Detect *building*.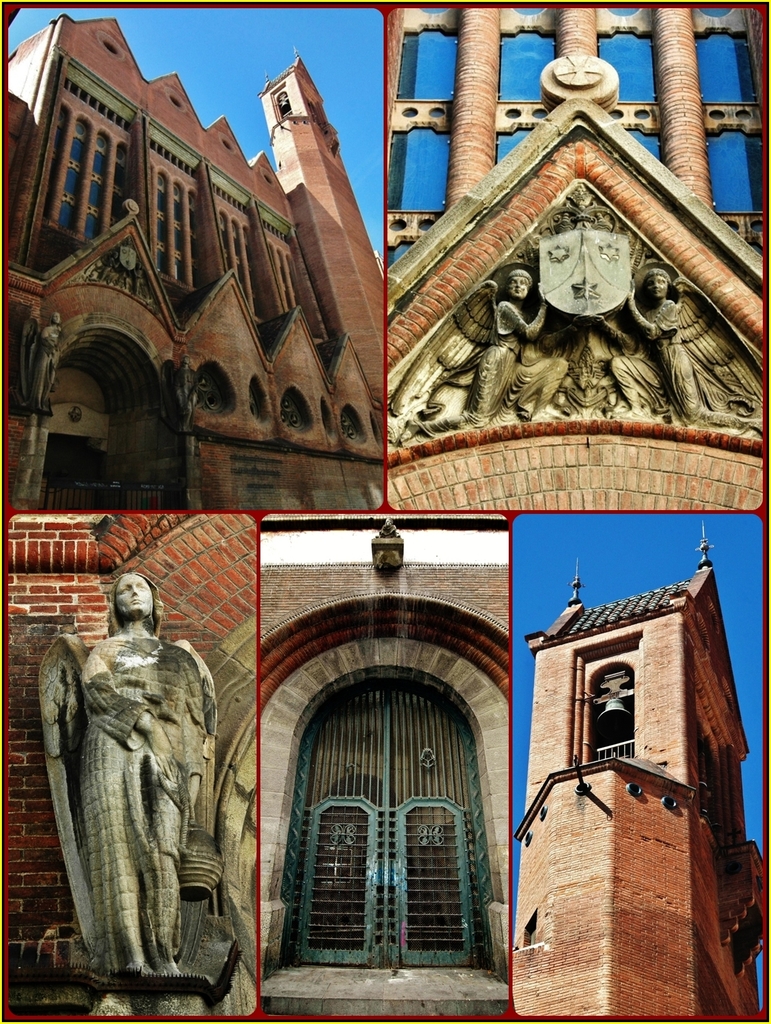
Detected at rect(259, 521, 514, 1021).
